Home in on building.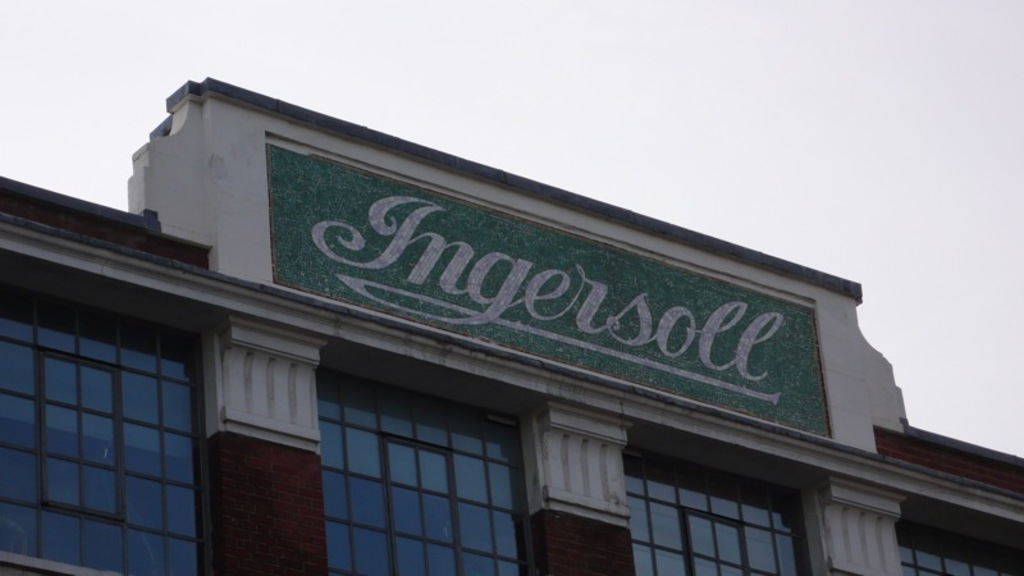
Homed in at 0, 77, 1023, 575.
